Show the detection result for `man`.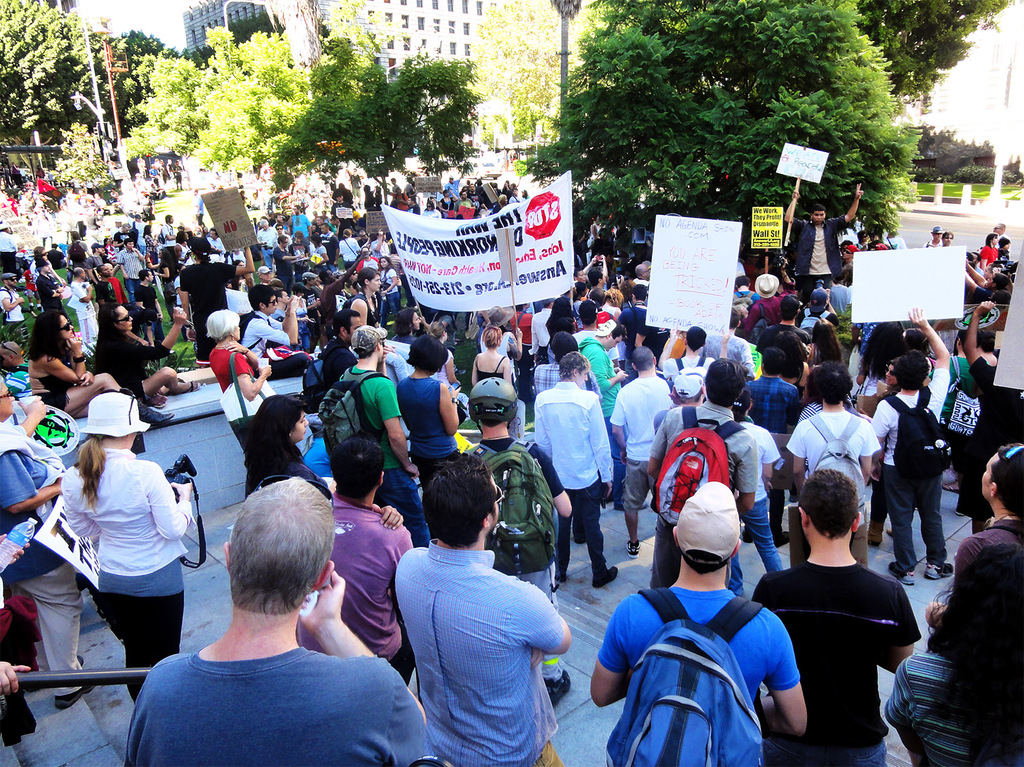
select_region(337, 325, 427, 541).
